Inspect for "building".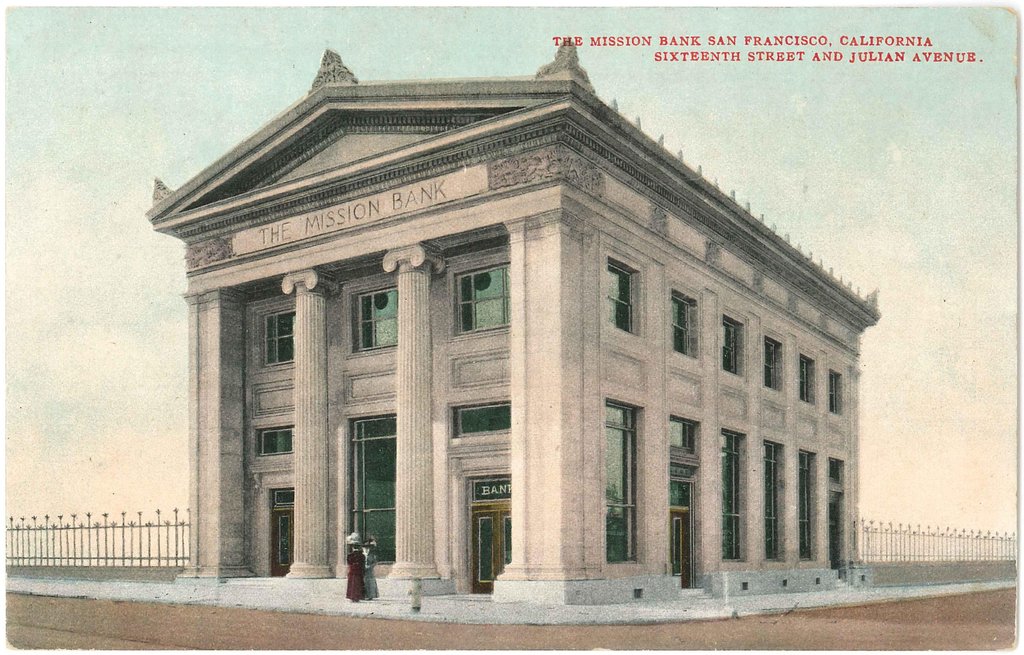
Inspection: <region>150, 47, 881, 610</region>.
